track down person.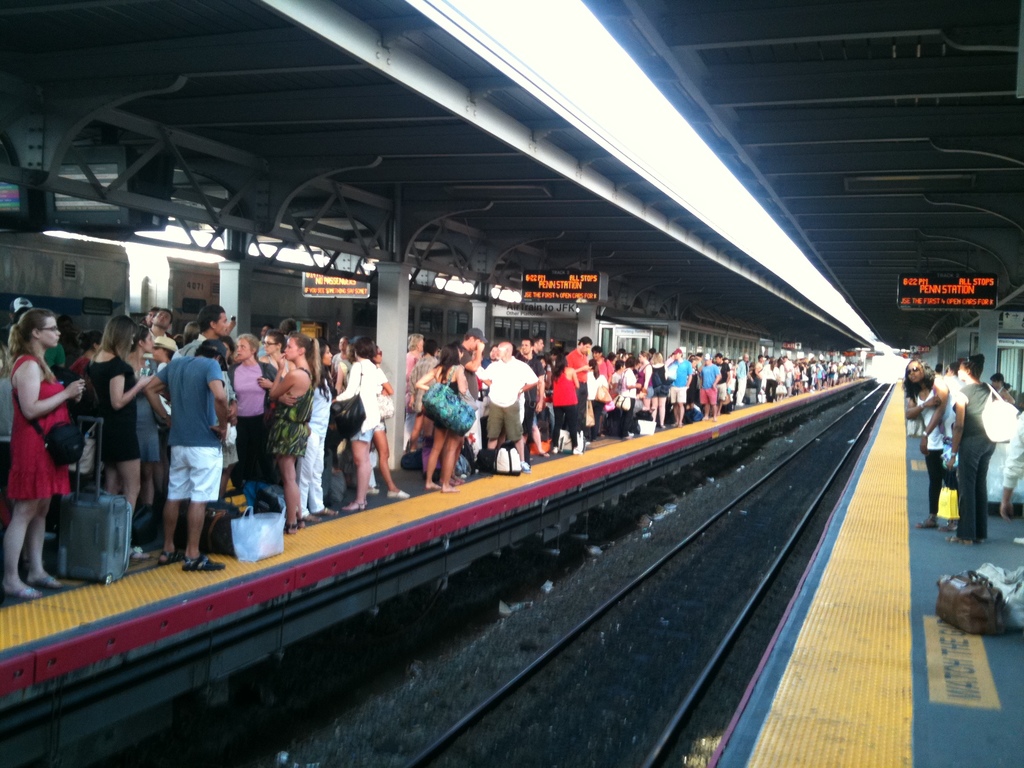
Tracked to left=259, top=326, right=275, bottom=356.
